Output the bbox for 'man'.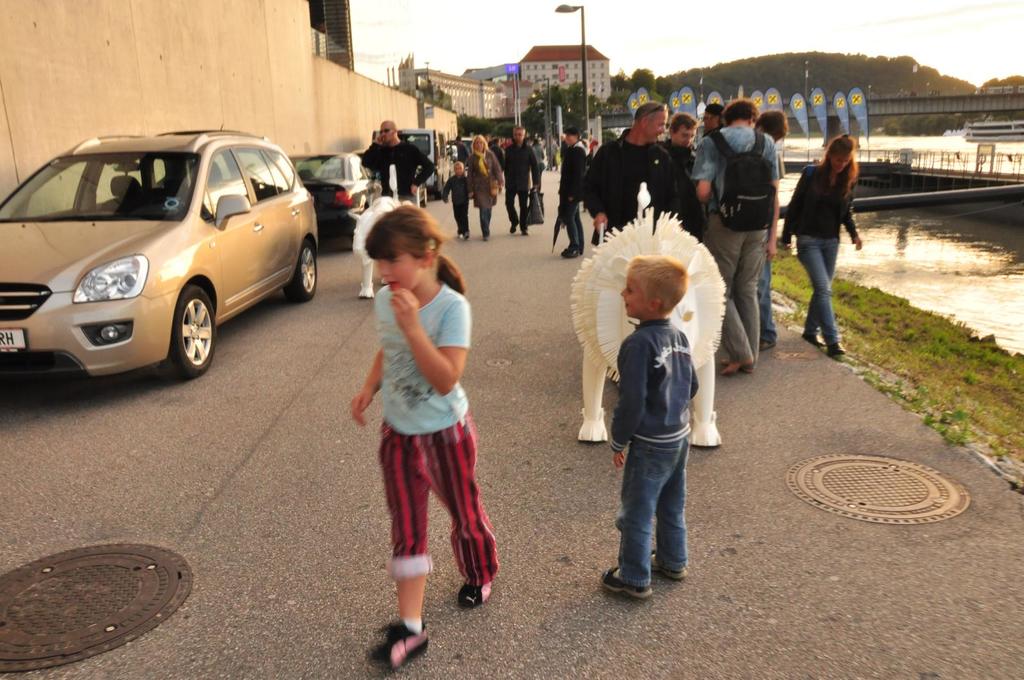
{"x1": 502, "y1": 125, "x2": 540, "y2": 235}.
